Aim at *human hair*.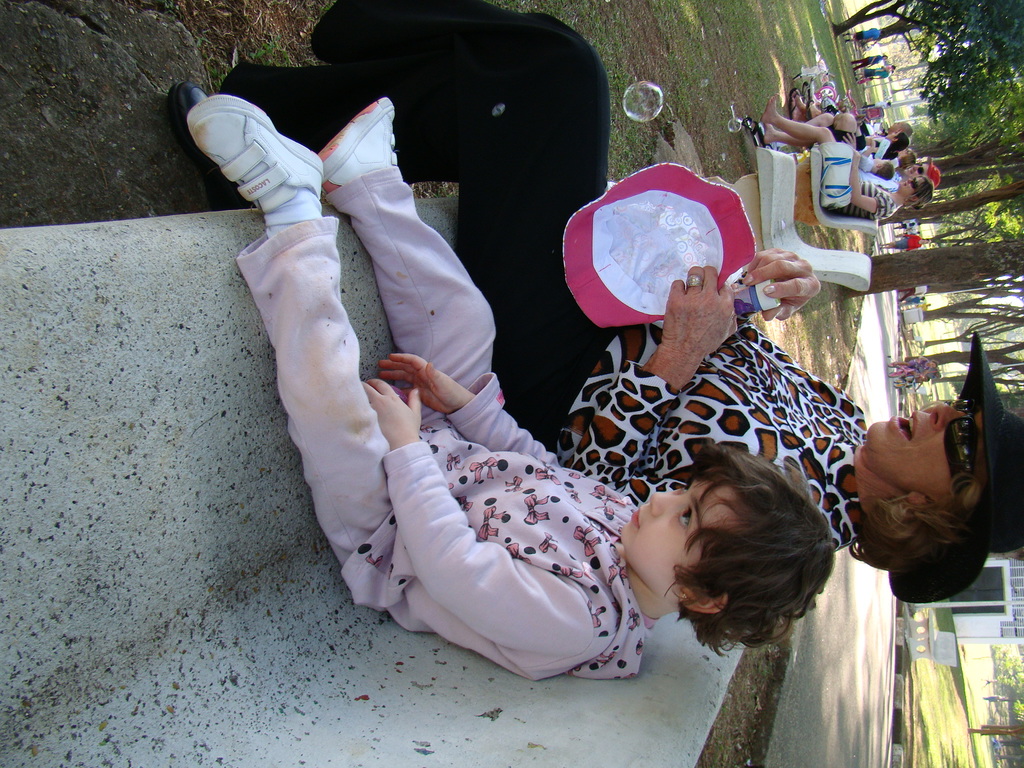
Aimed at x1=885 y1=132 x2=909 y2=157.
